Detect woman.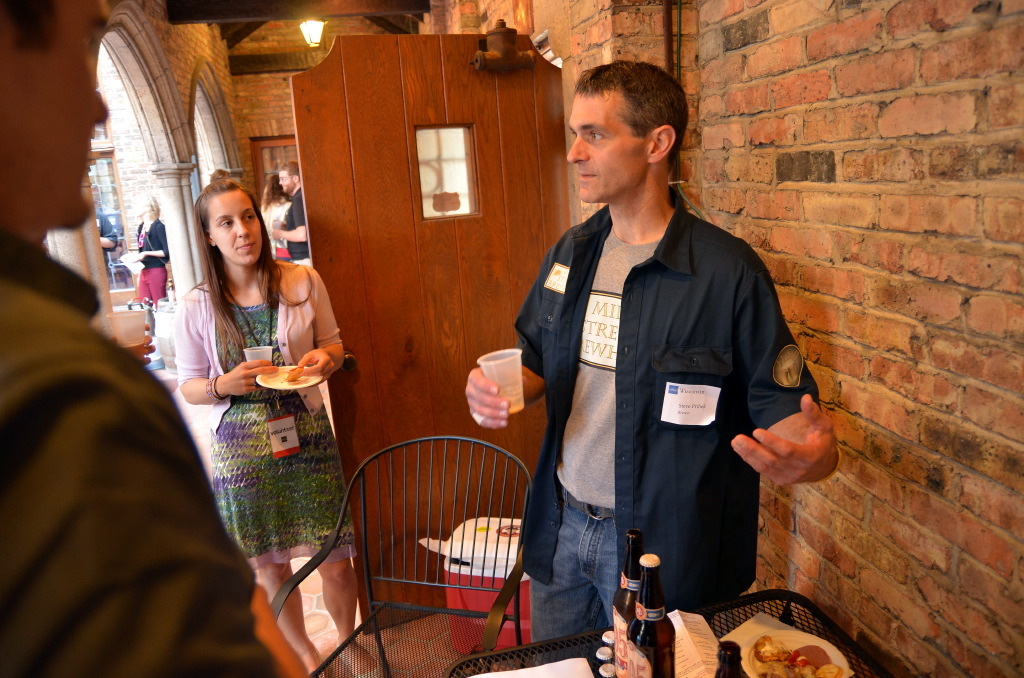
Detected at box=[262, 178, 290, 258].
